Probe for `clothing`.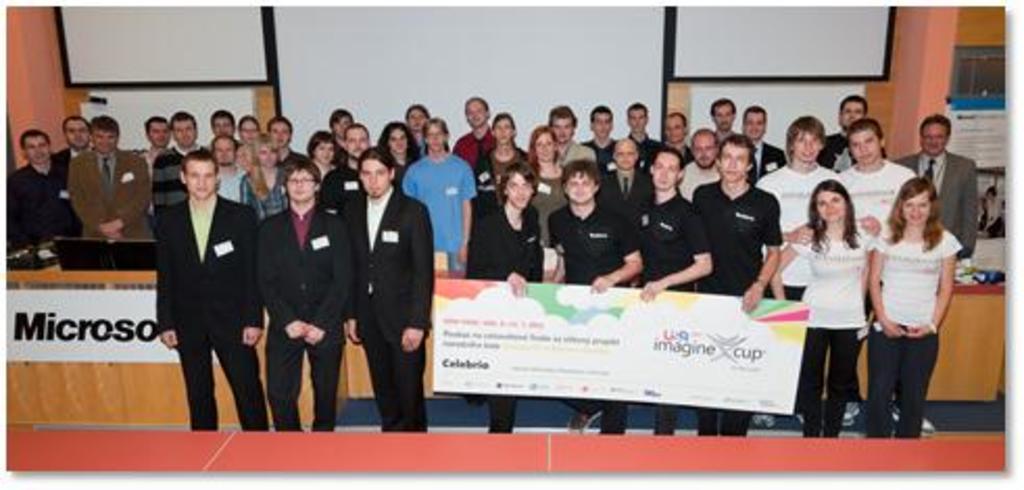
Probe result: {"x1": 788, "y1": 215, "x2": 870, "y2": 436}.
